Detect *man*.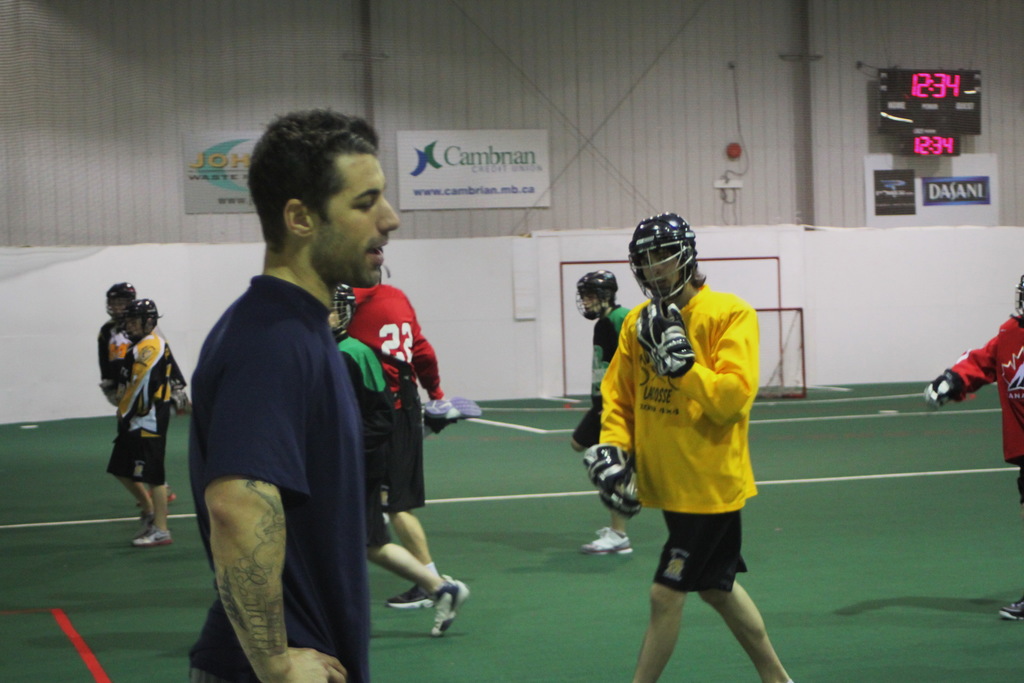
Detected at pyautogui.locateOnScreen(95, 294, 179, 547).
